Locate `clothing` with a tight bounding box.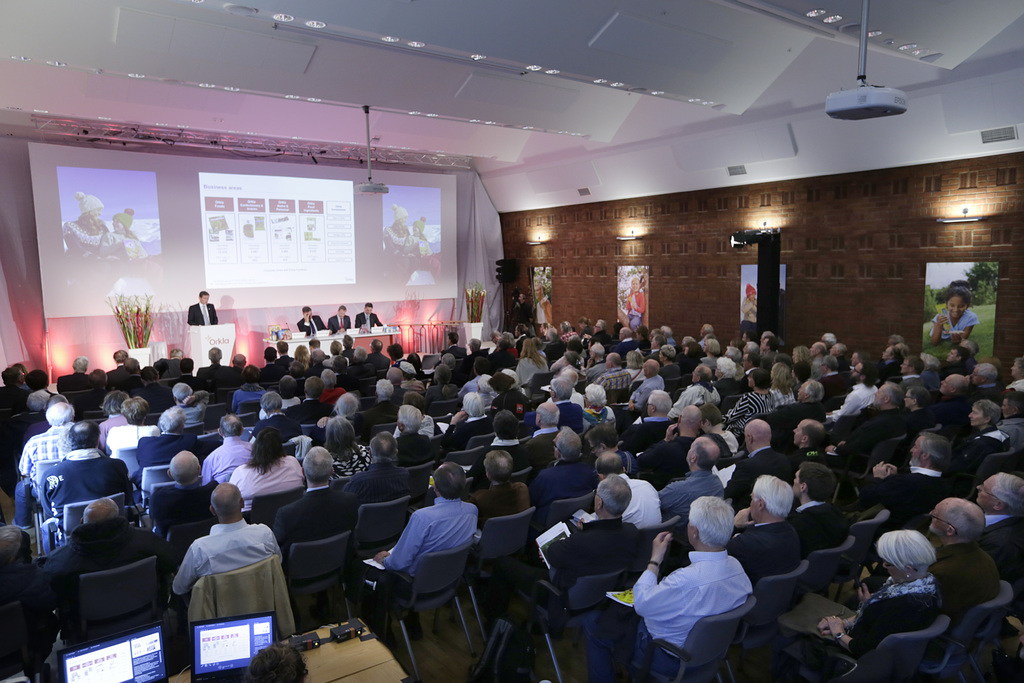
bbox(553, 518, 640, 596).
